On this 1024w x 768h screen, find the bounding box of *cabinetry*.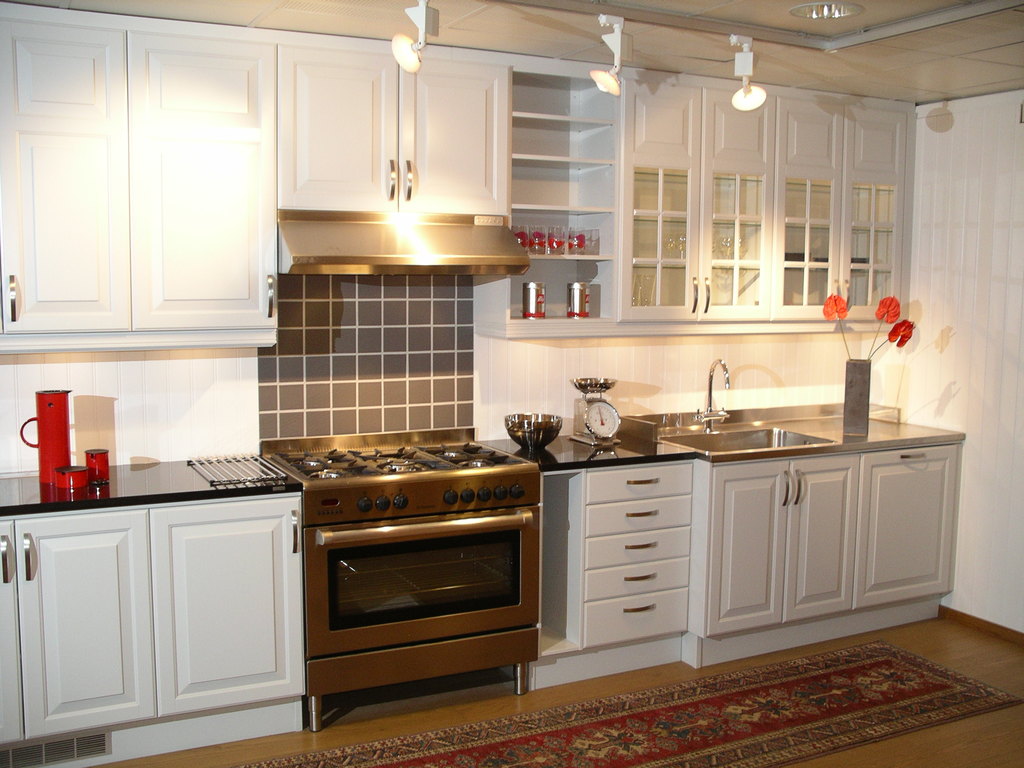
Bounding box: BBox(278, 26, 524, 282).
